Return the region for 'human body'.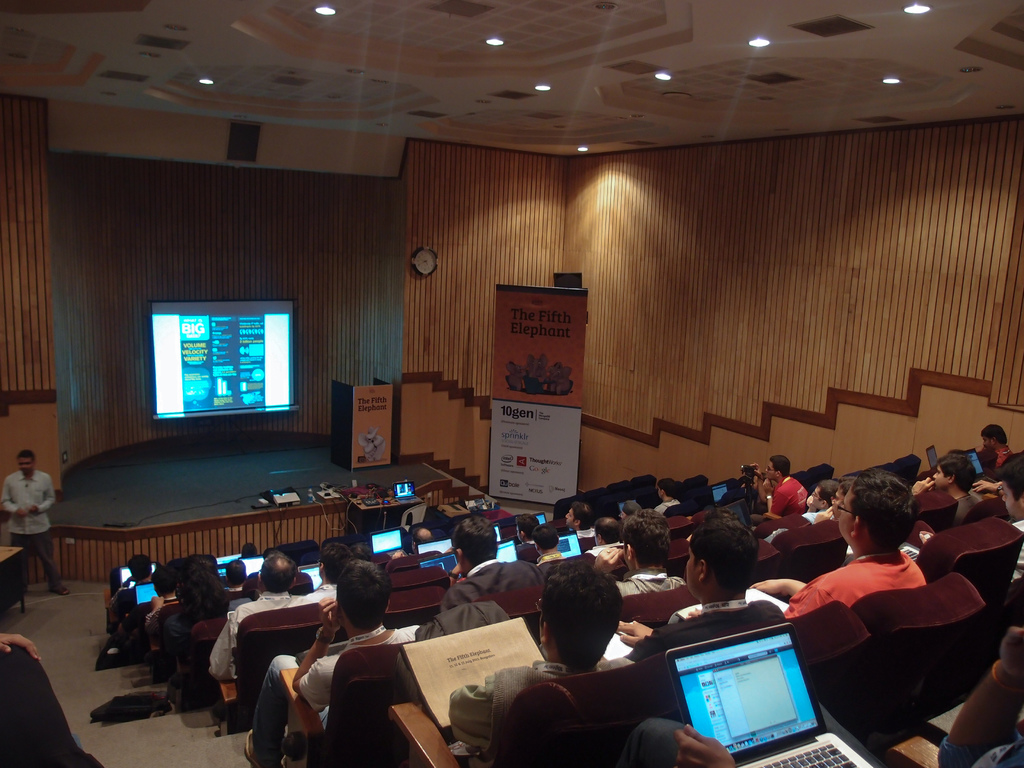
[153,544,230,667].
